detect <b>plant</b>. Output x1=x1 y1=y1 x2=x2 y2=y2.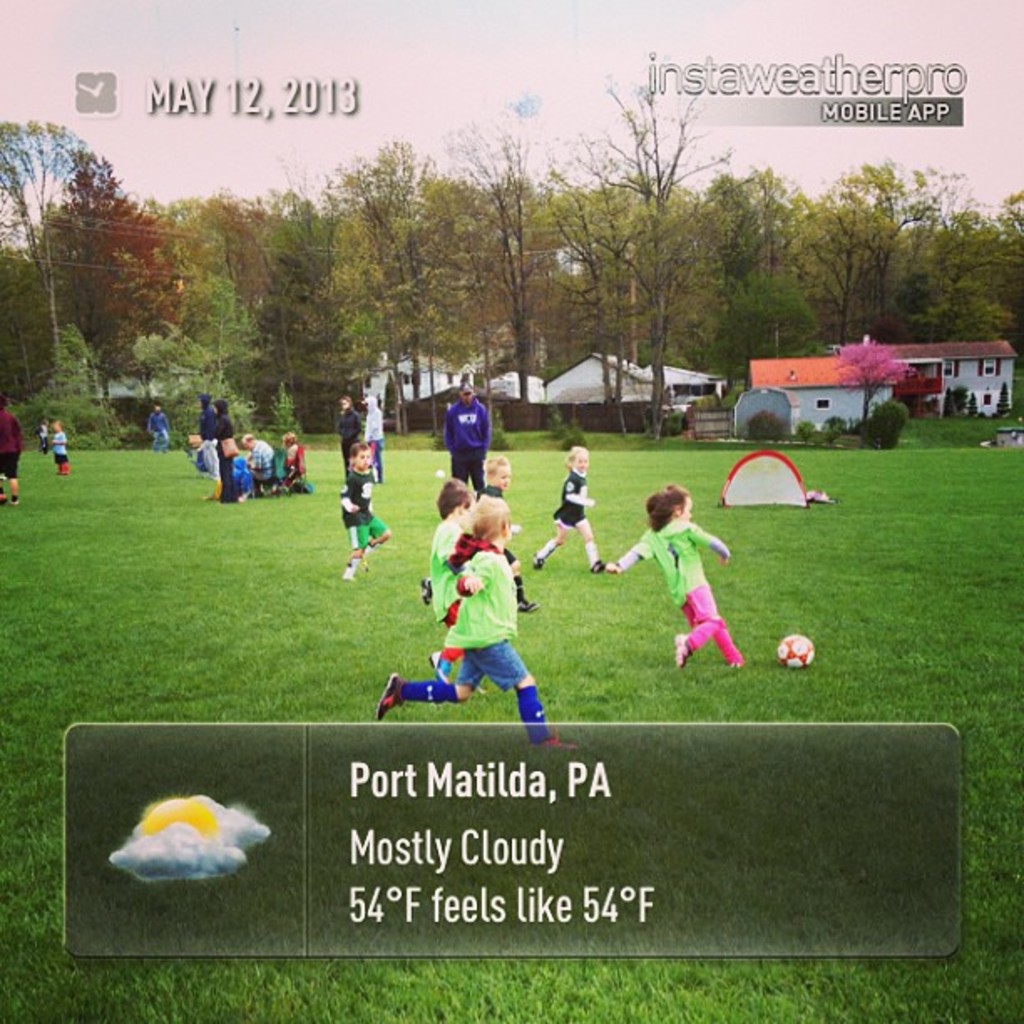
x1=862 y1=395 x2=909 y2=453.
